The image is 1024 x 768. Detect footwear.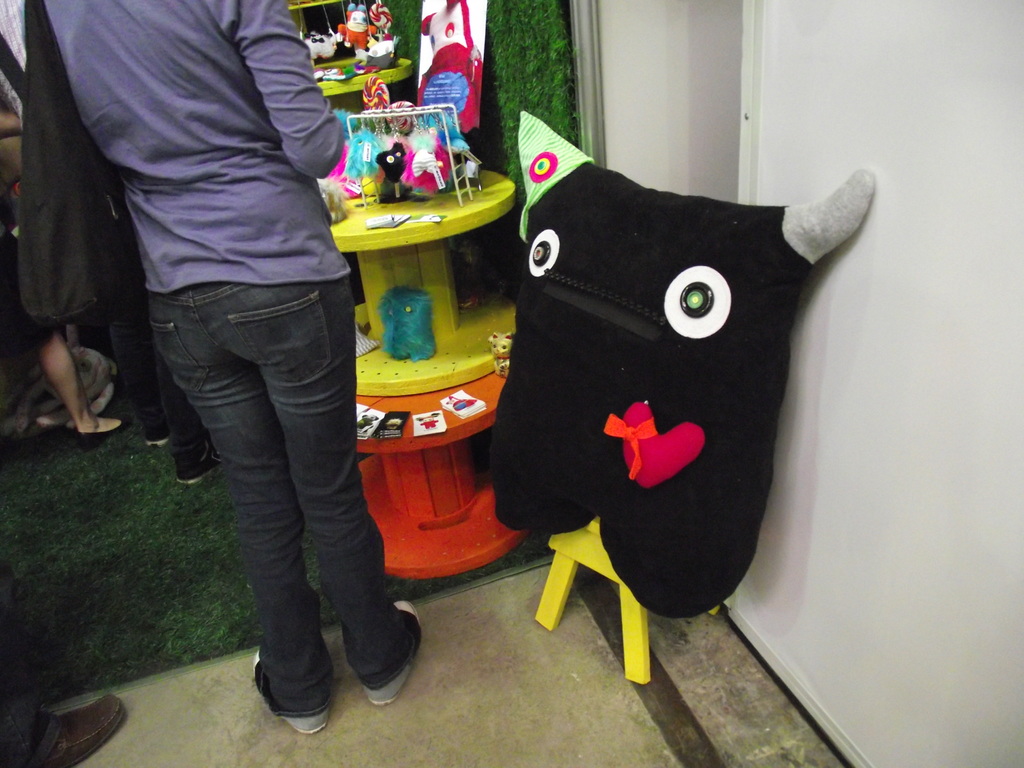
Detection: l=73, t=415, r=131, b=456.
